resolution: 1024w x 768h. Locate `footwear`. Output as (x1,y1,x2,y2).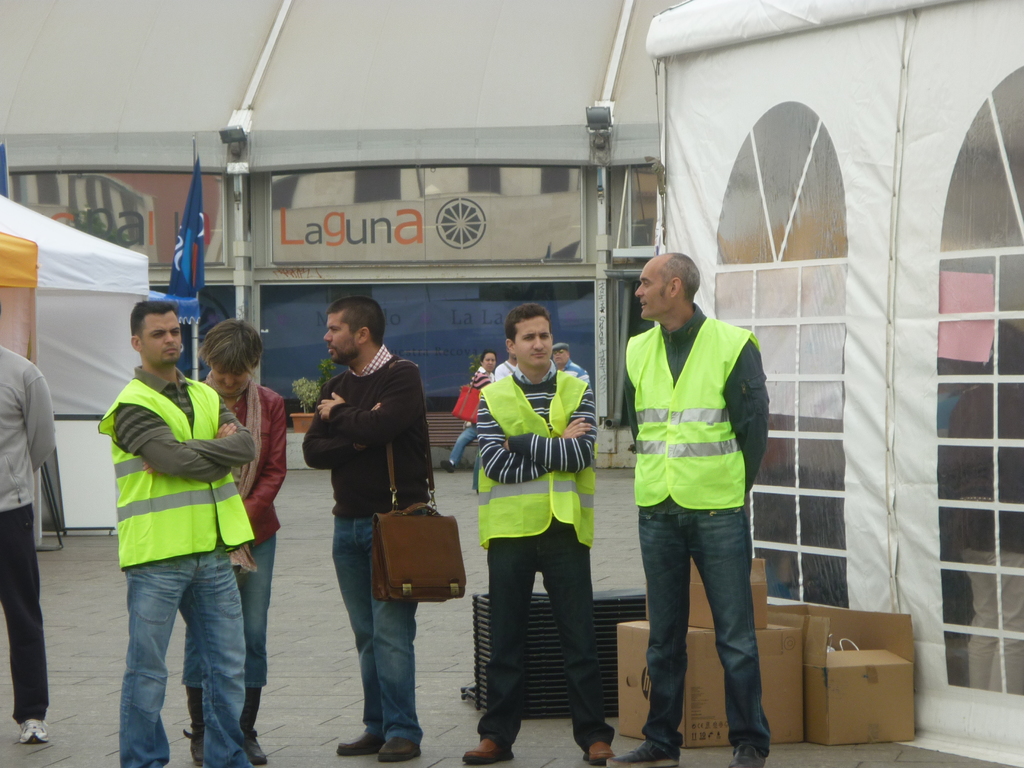
(184,695,204,762).
